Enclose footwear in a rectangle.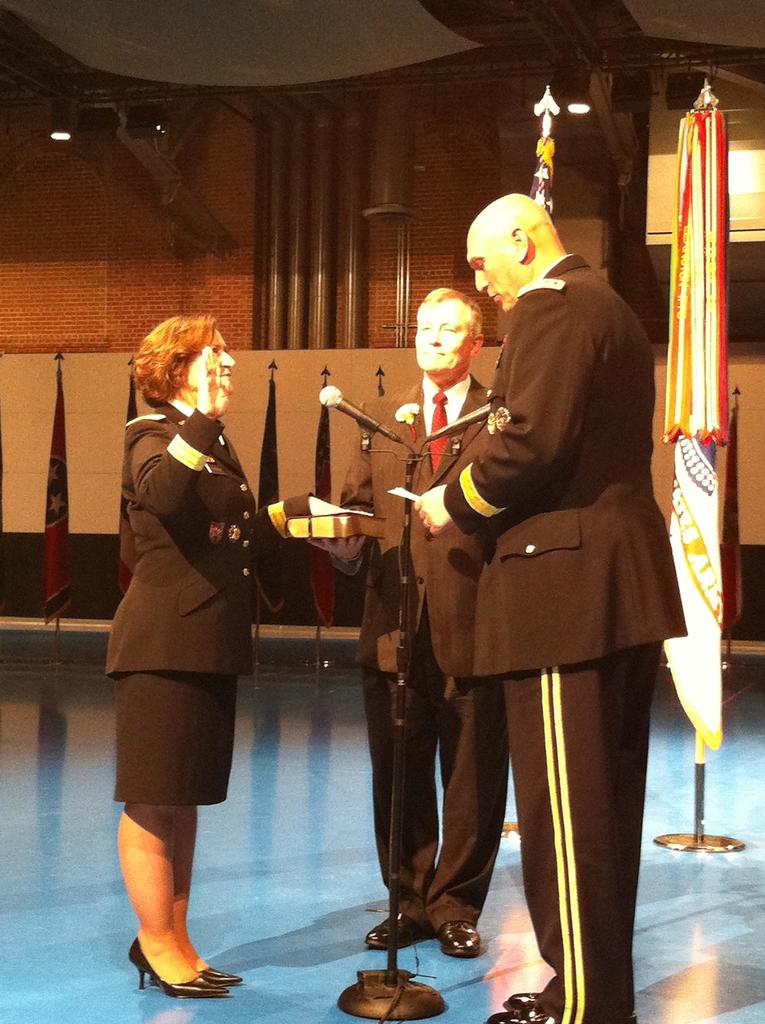
crop(433, 915, 488, 962).
